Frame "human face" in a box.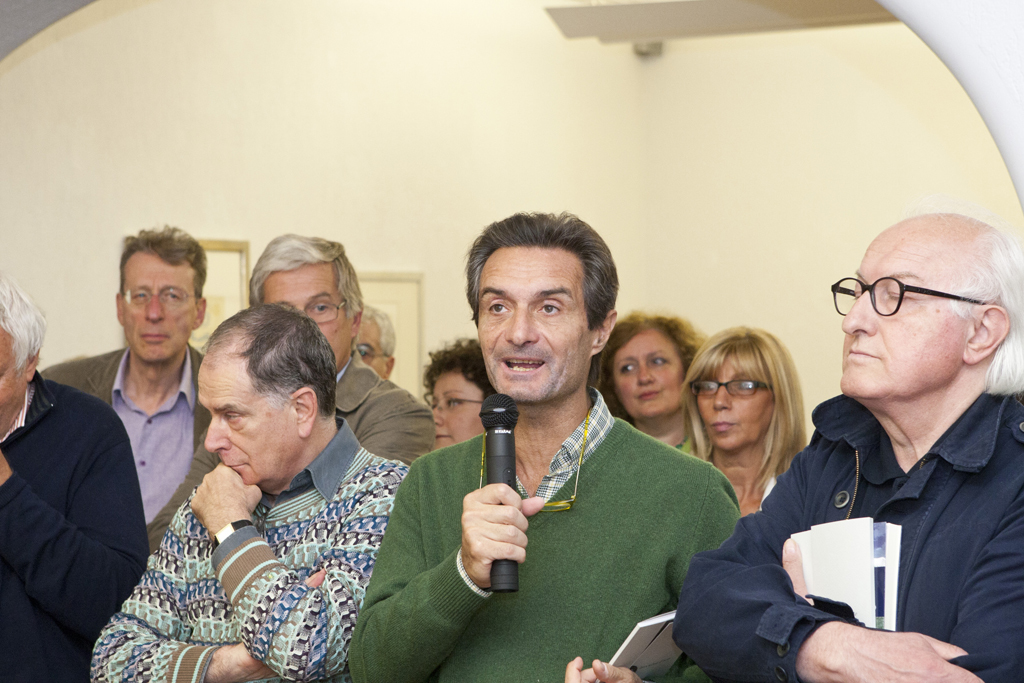
[696, 360, 772, 449].
